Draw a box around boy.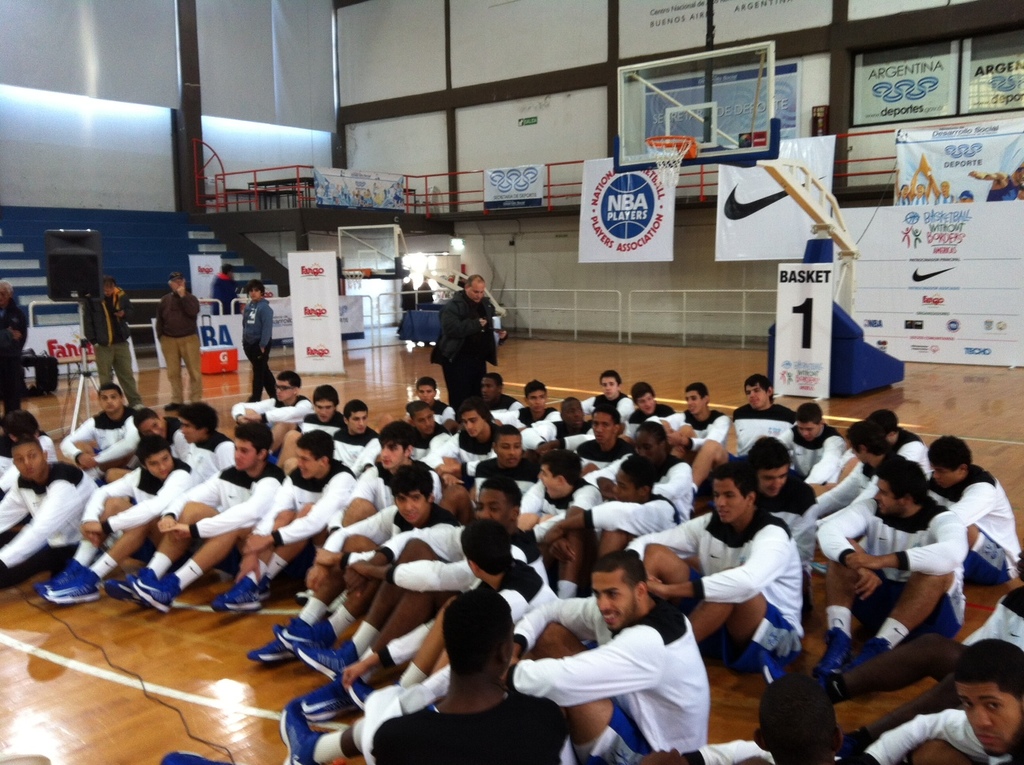
region(240, 280, 274, 394).
